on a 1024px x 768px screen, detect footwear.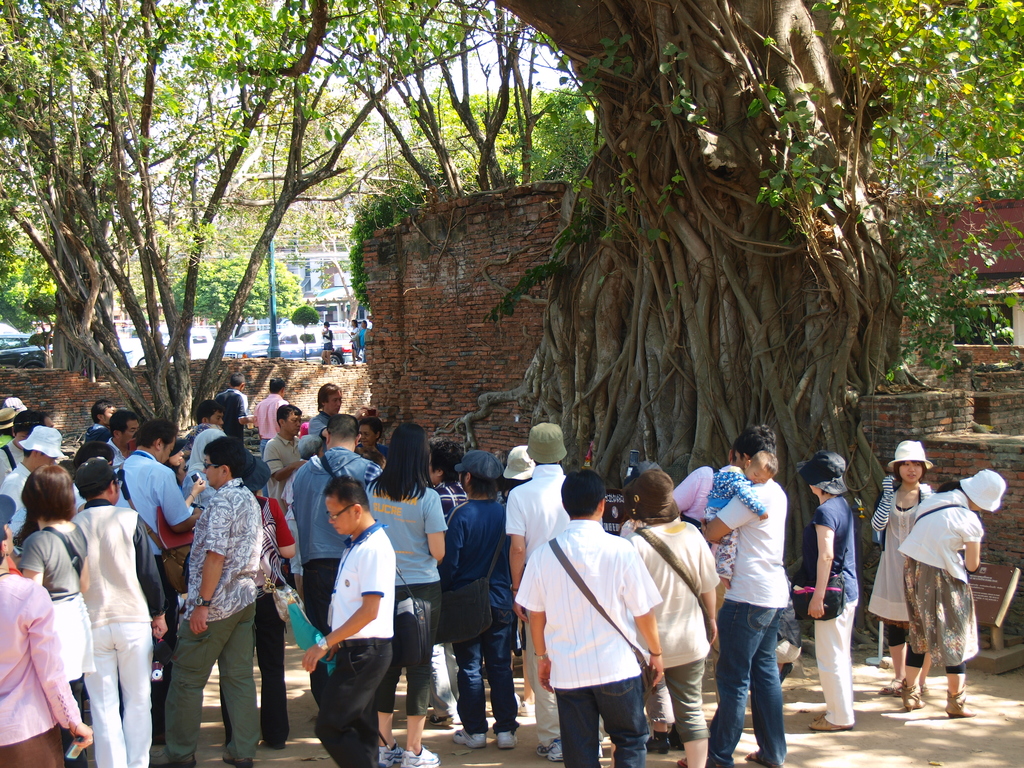
670, 726, 678, 748.
